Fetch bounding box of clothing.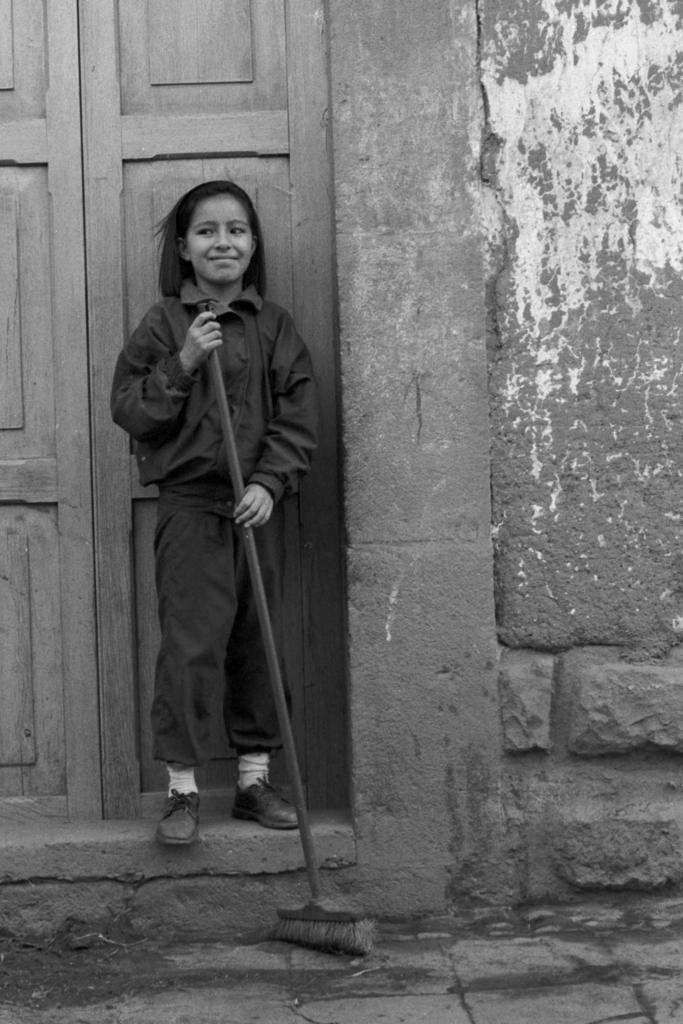
Bbox: [x1=113, y1=246, x2=317, y2=844].
